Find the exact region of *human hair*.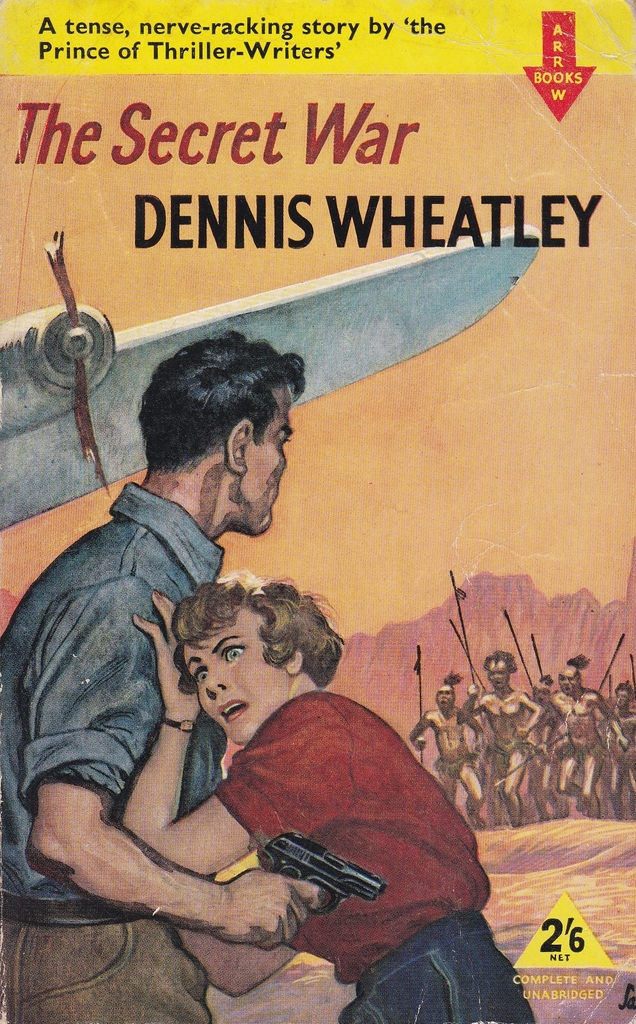
Exact region: (169, 567, 354, 700).
